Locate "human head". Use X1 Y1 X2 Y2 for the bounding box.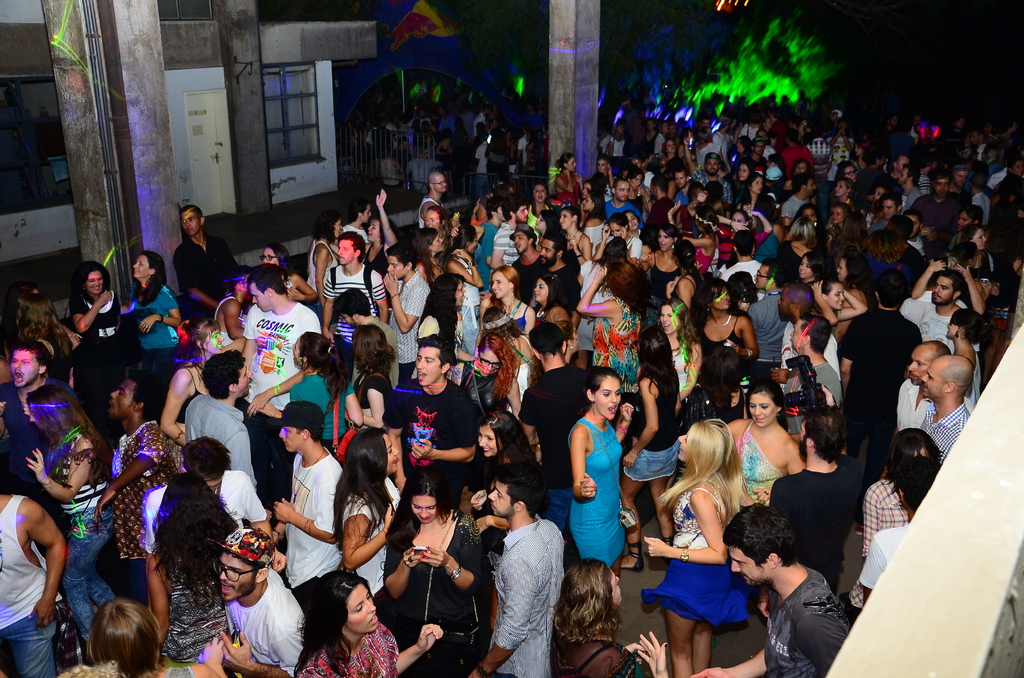
386 238 416 279.
